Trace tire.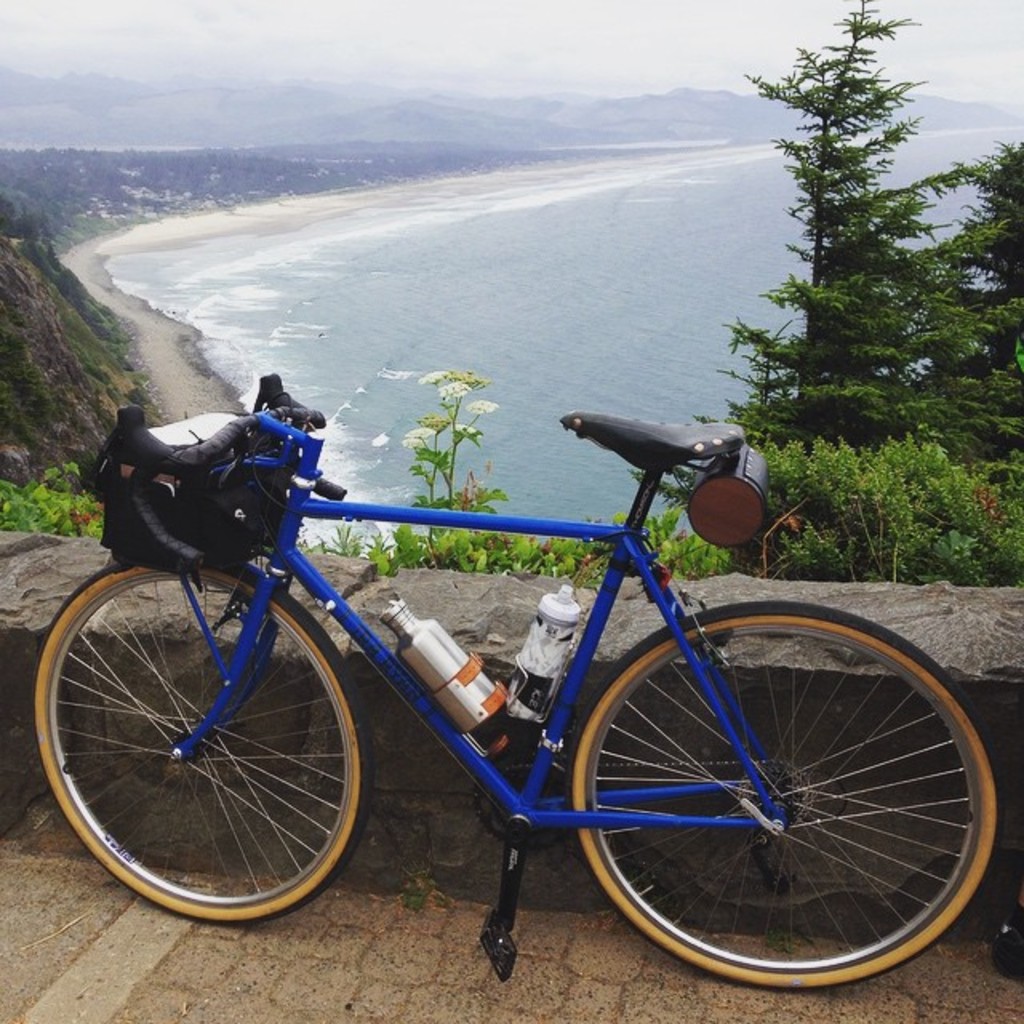
Traced to {"left": 568, "top": 597, "right": 1003, "bottom": 984}.
